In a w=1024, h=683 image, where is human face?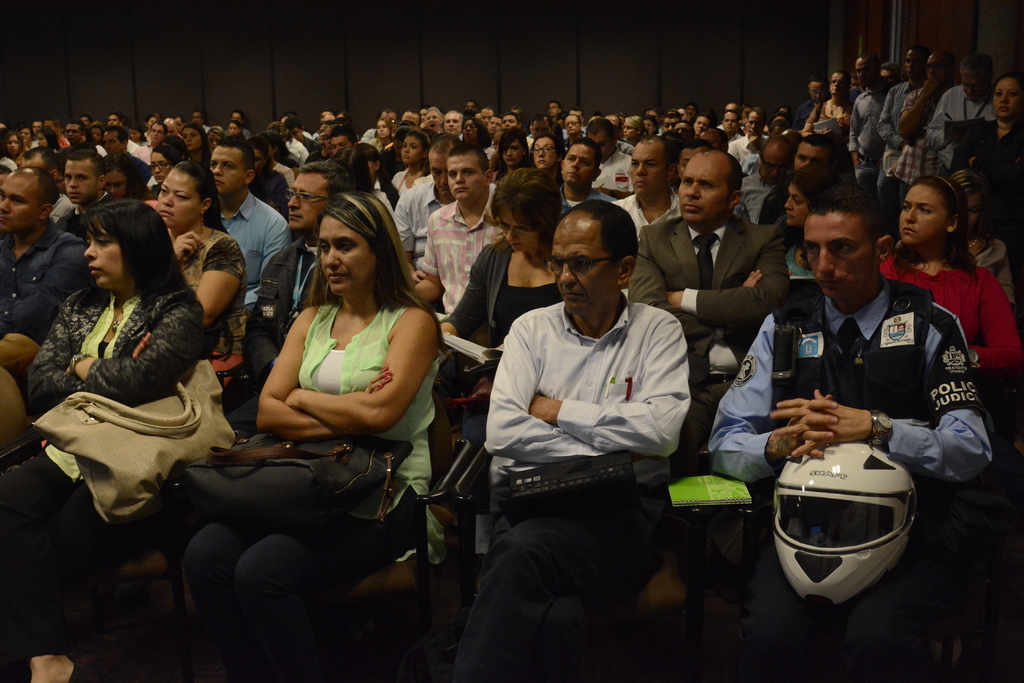
100 166 127 198.
